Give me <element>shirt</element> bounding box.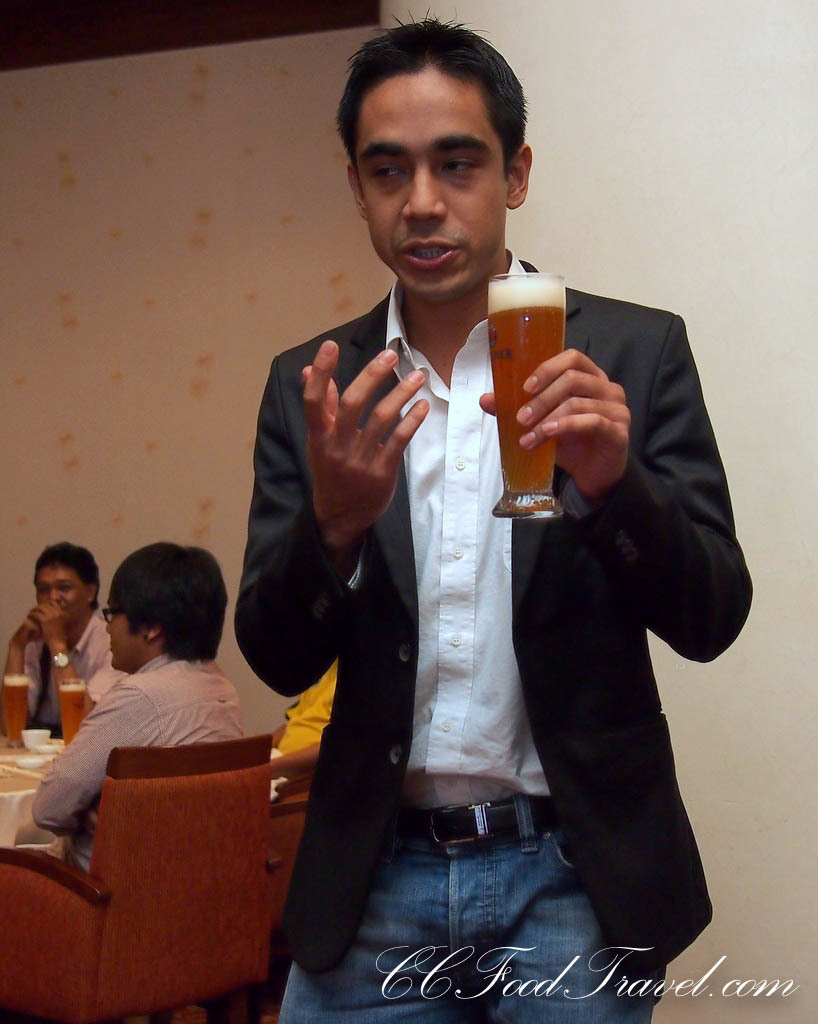
{"x1": 386, "y1": 254, "x2": 543, "y2": 804}.
